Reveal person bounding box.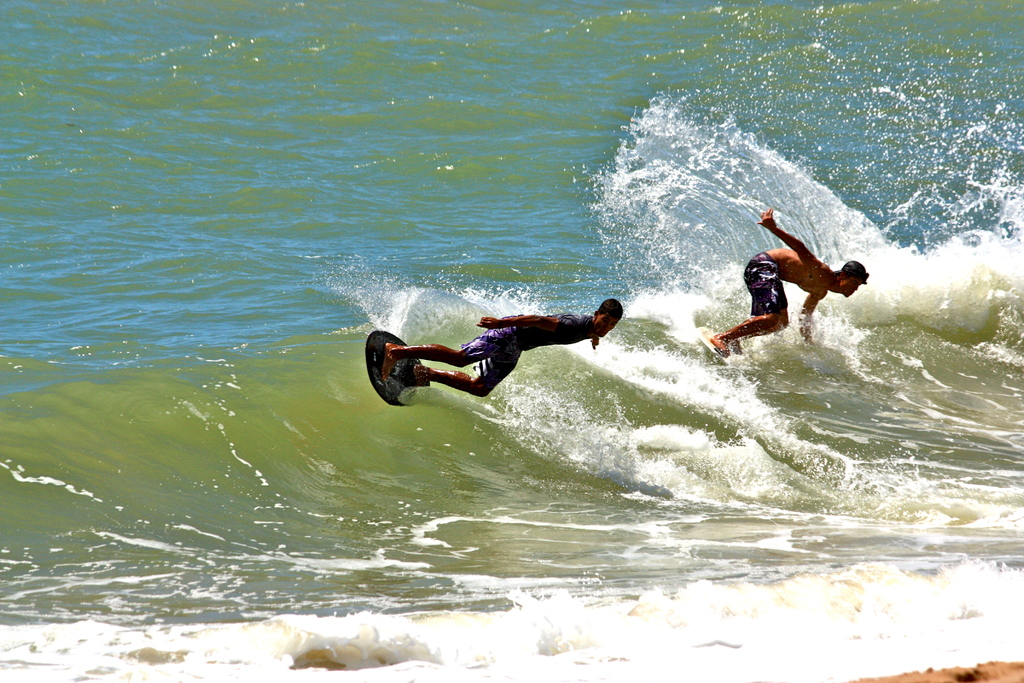
Revealed: x1=710, y1=213, x2=872, y2=357.
